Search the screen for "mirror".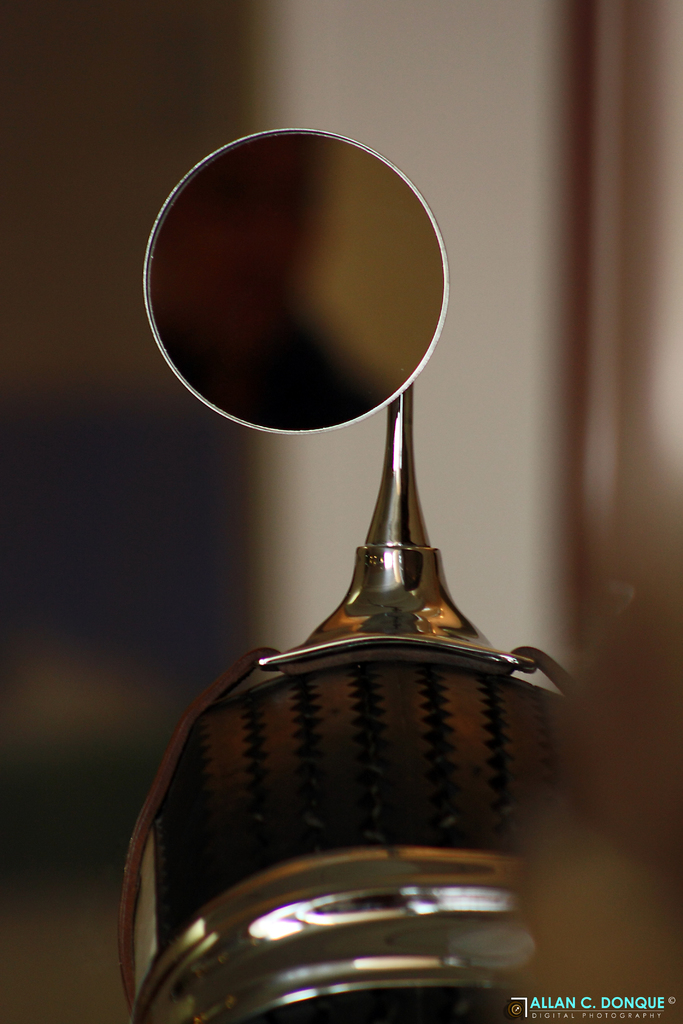
Found at [x1=148, y1=135, x2=445, y2=430].
